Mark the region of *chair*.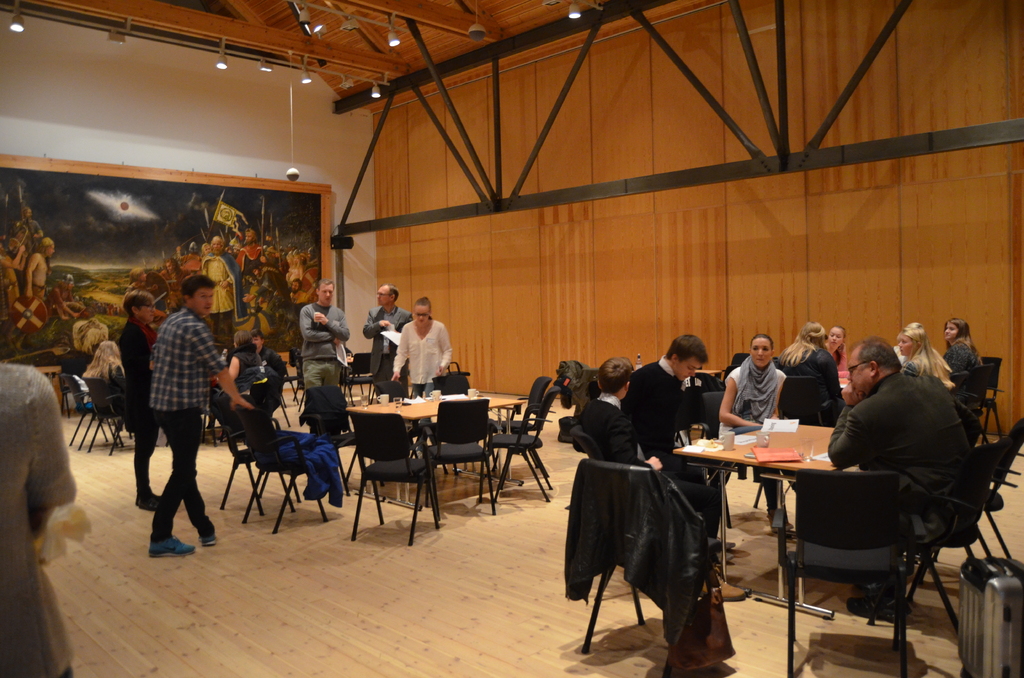
Region: bbox(946, 369, 981, 435).
